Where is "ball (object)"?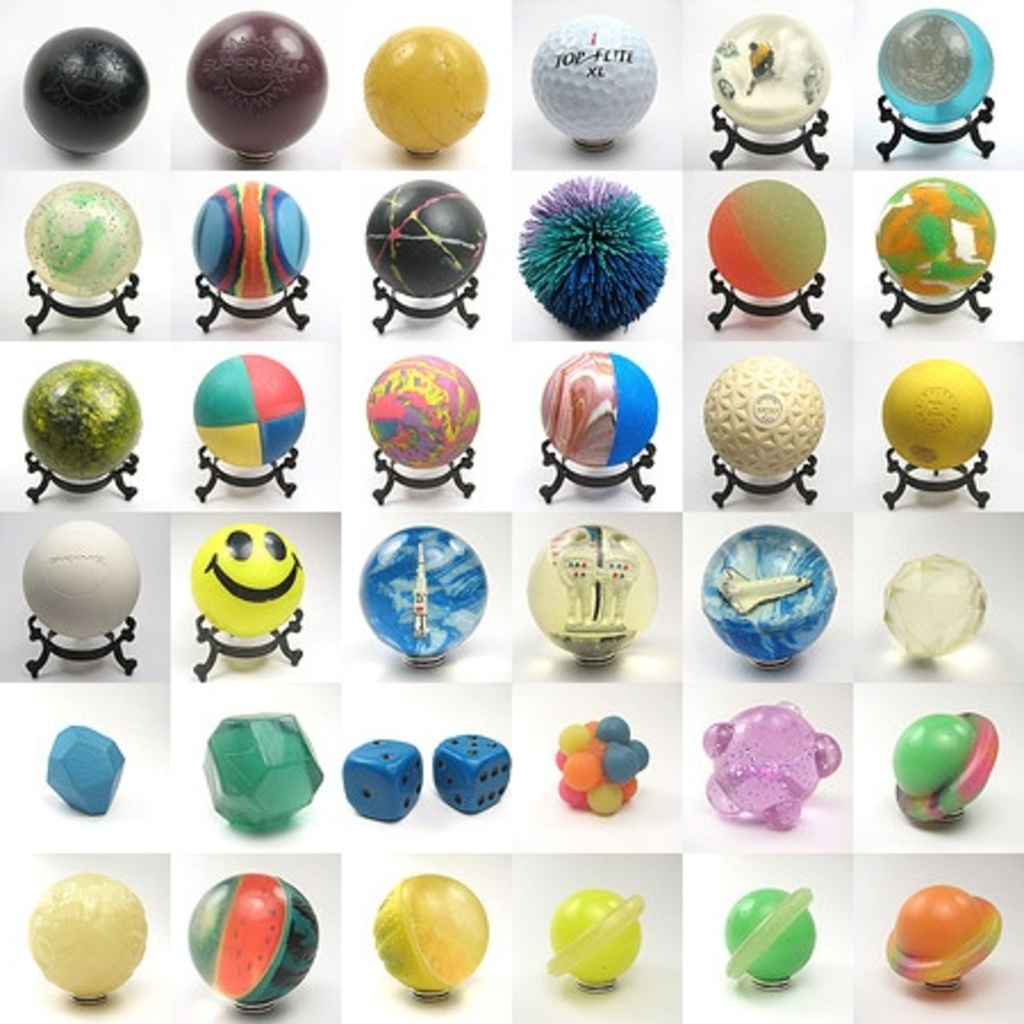
pyautogui.locateOnScreen(20, 27, 150, 157).
